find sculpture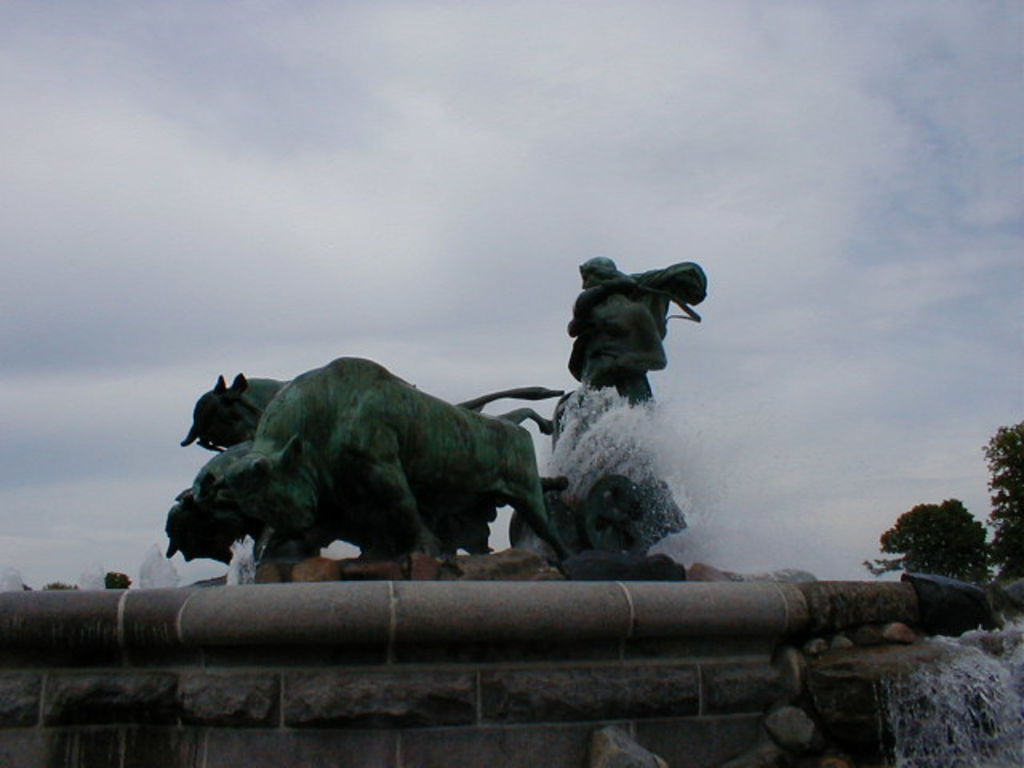
box(557, 256, 718, 464)
